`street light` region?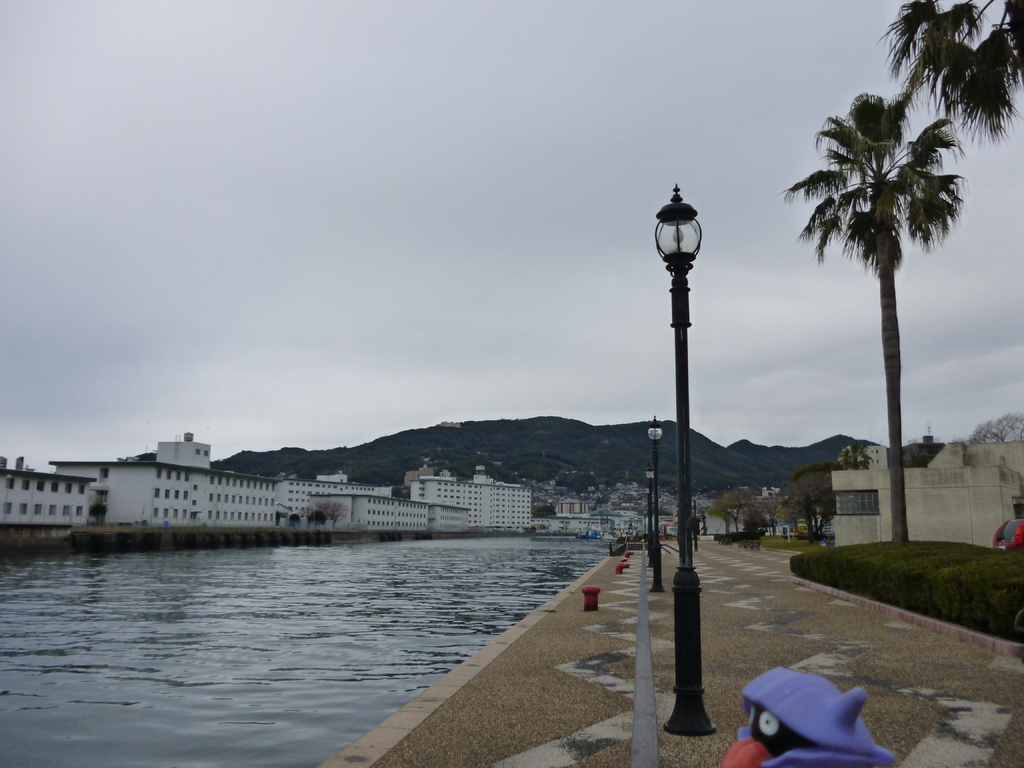
pyautogui.locateOnScreen(650, 187, 727, 739)
